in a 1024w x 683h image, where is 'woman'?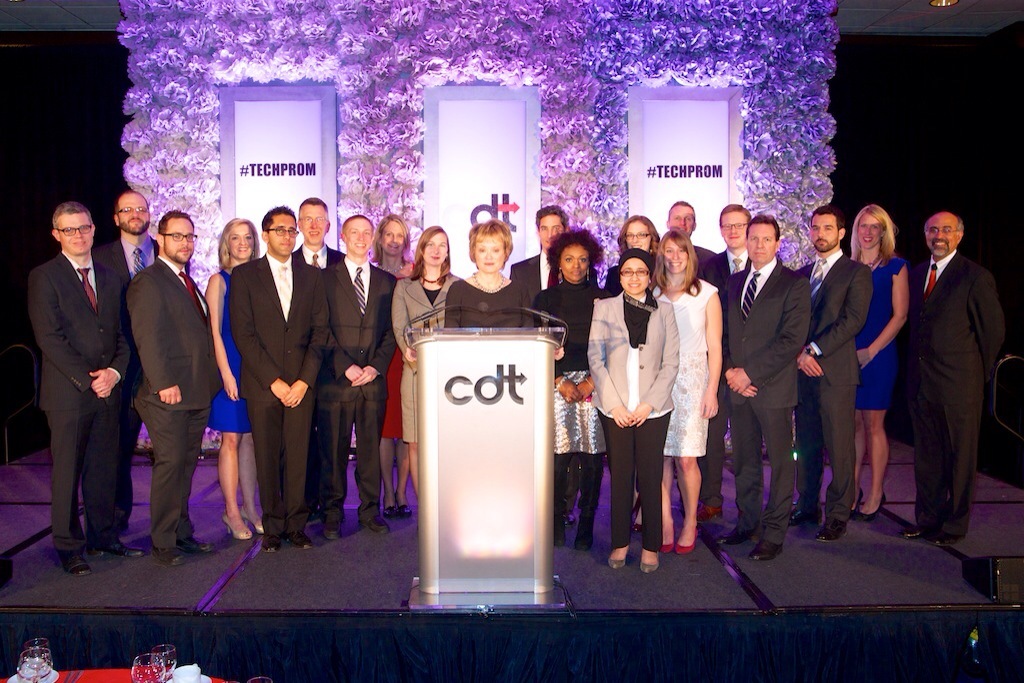
<box>207,215,260,541</box>.
